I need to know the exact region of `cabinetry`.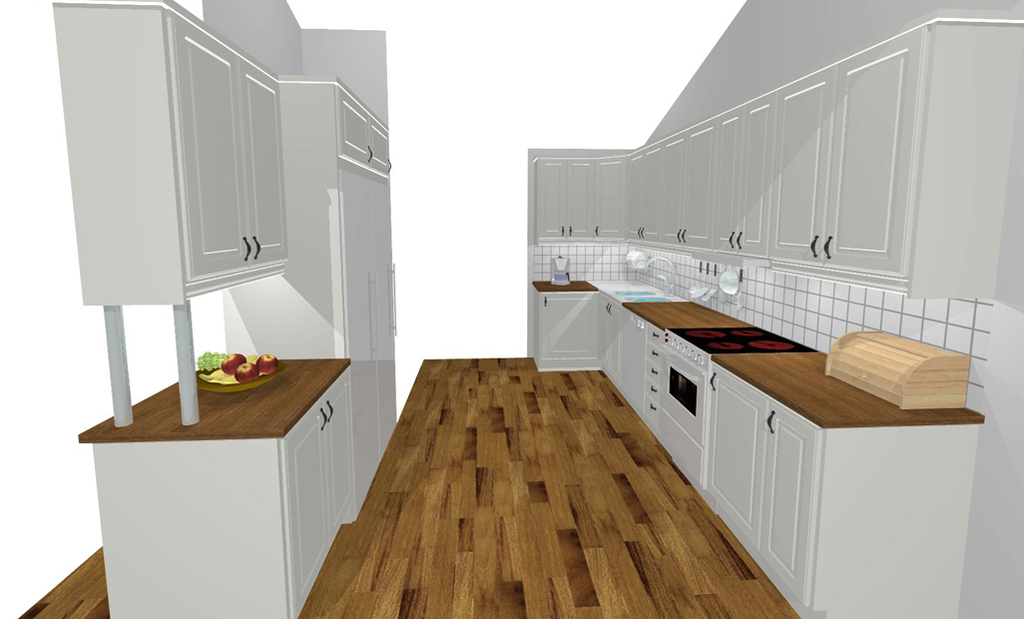
Region: (527,1,1023,251).
